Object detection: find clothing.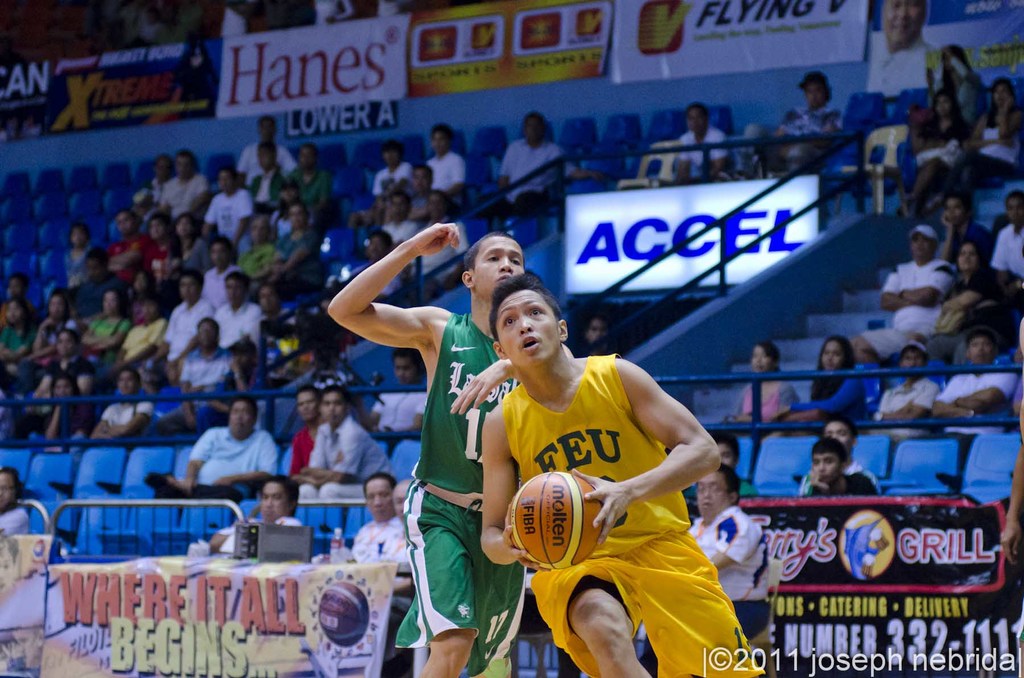
box(156, 294, 232, 351).
